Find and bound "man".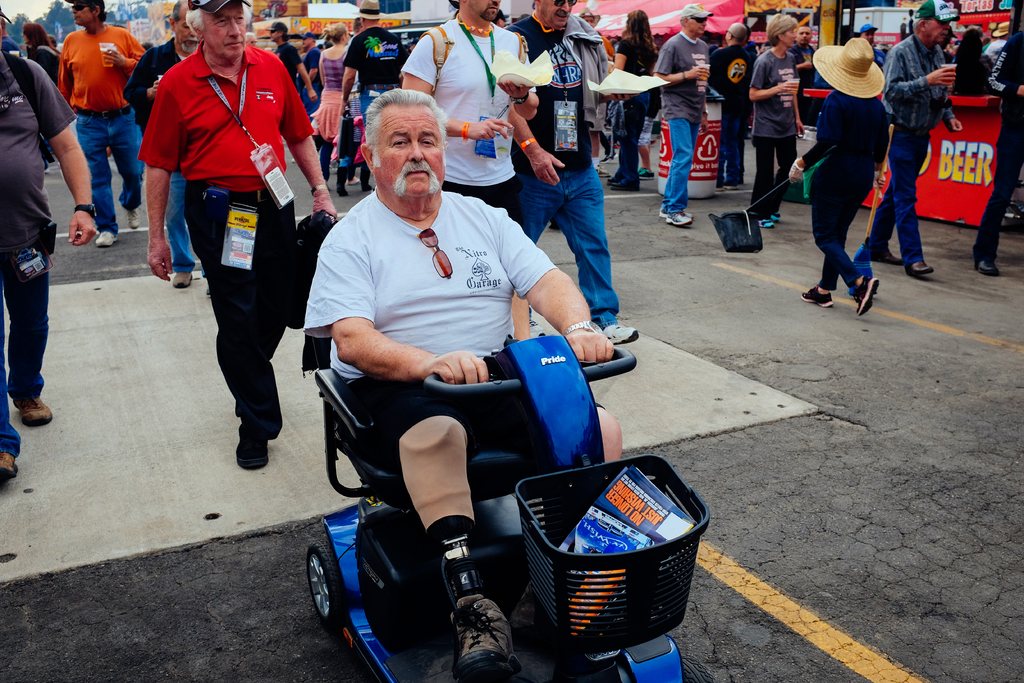
Bound: Rect(695, 22, 758, 199).
